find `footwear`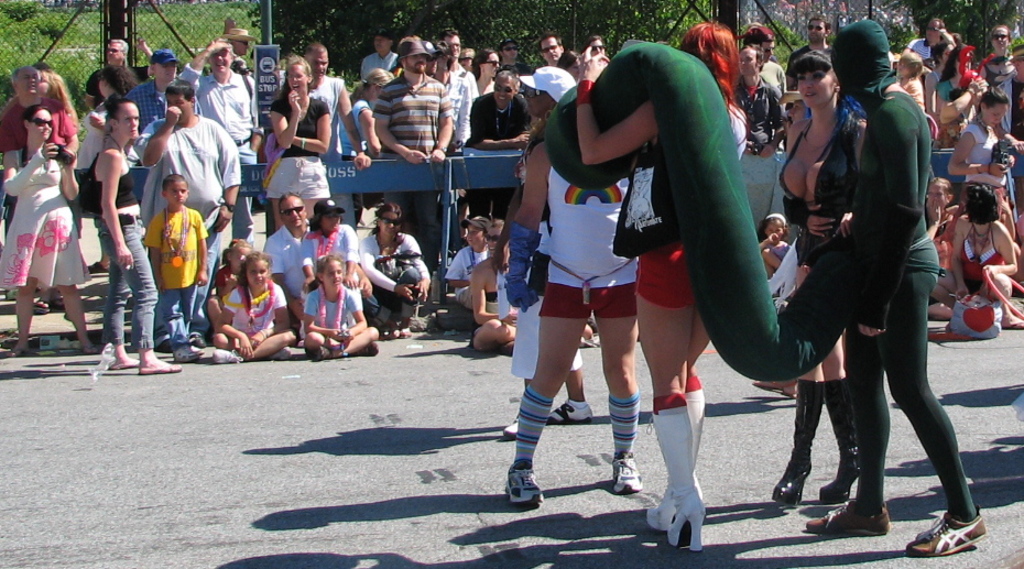
box(386, 321, 410, 339)
